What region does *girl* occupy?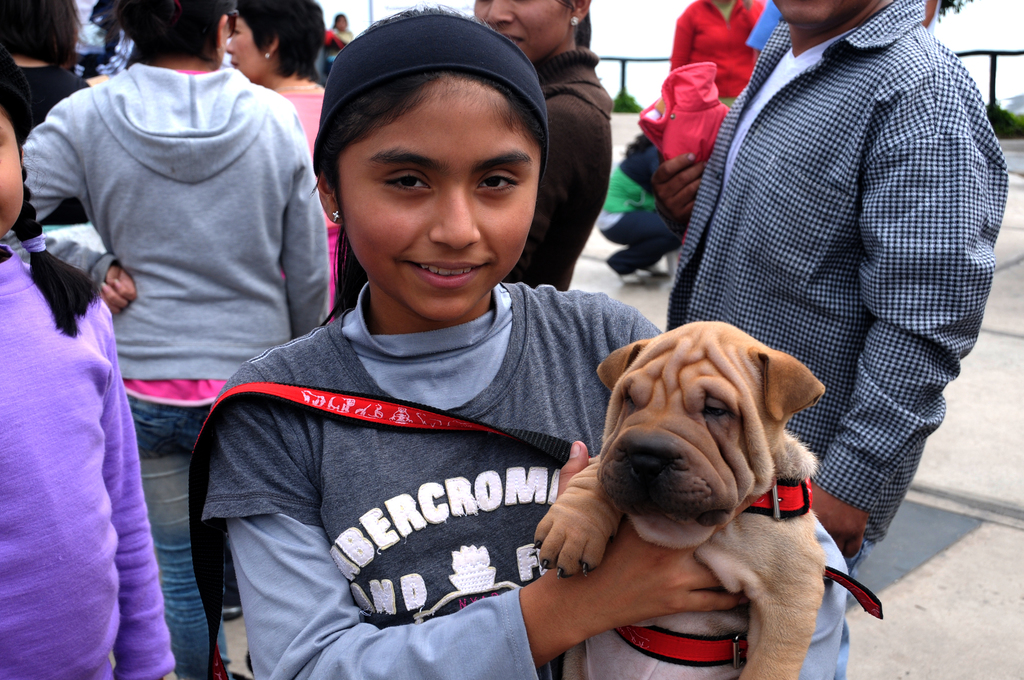
l=2, t=47, r=175, b=677.
